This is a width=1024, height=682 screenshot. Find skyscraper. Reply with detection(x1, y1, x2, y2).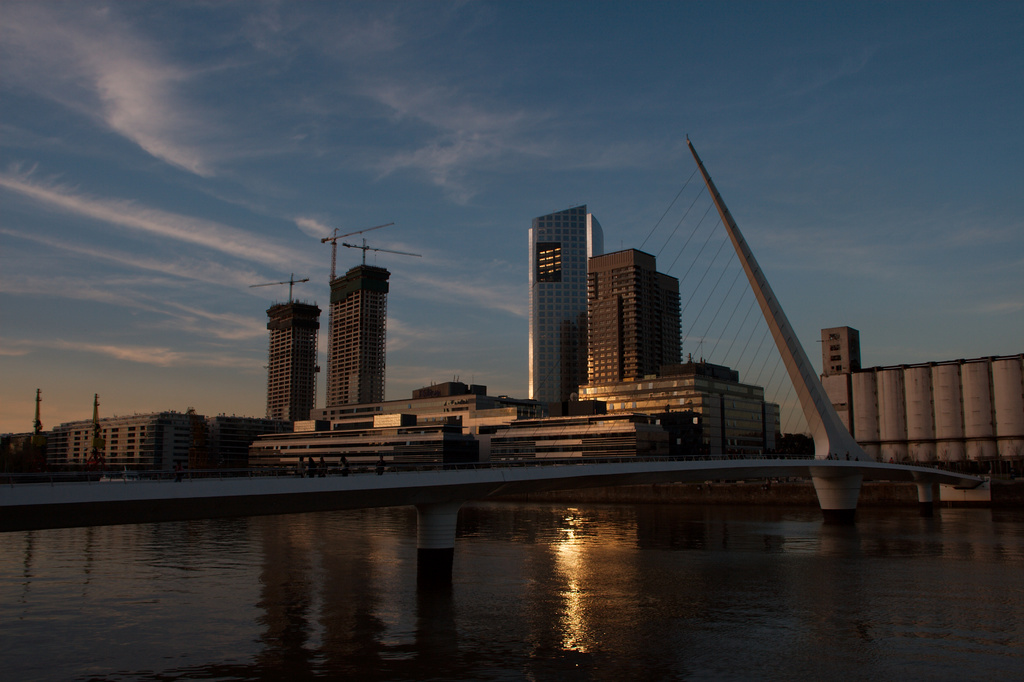
detection(301, 223, 404, 427).
